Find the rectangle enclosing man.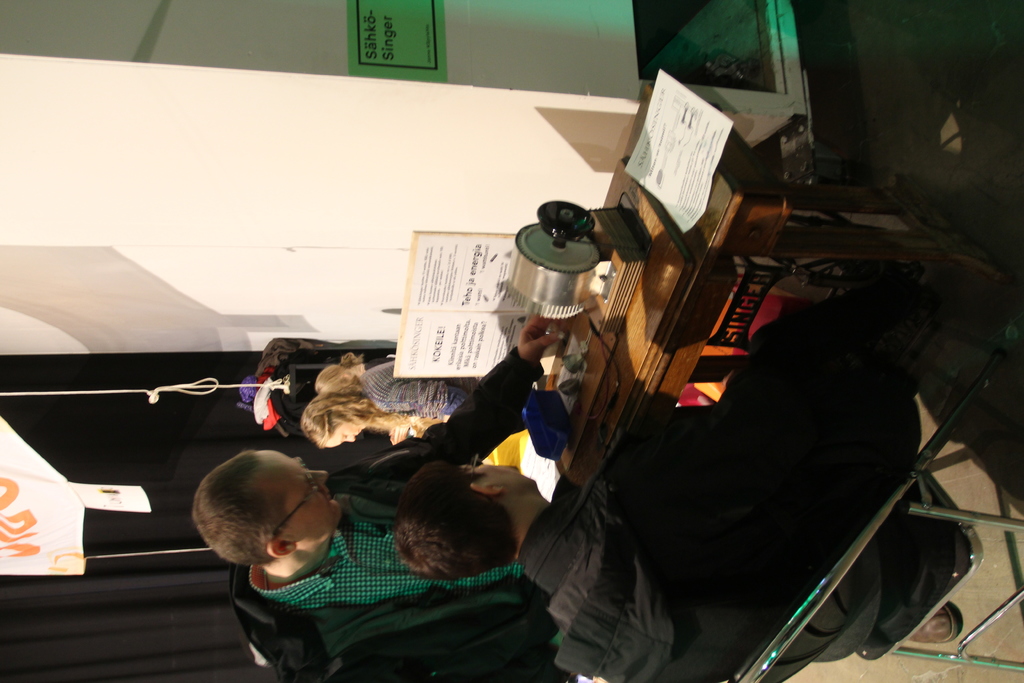
<box>191,307,570,682</box>.
